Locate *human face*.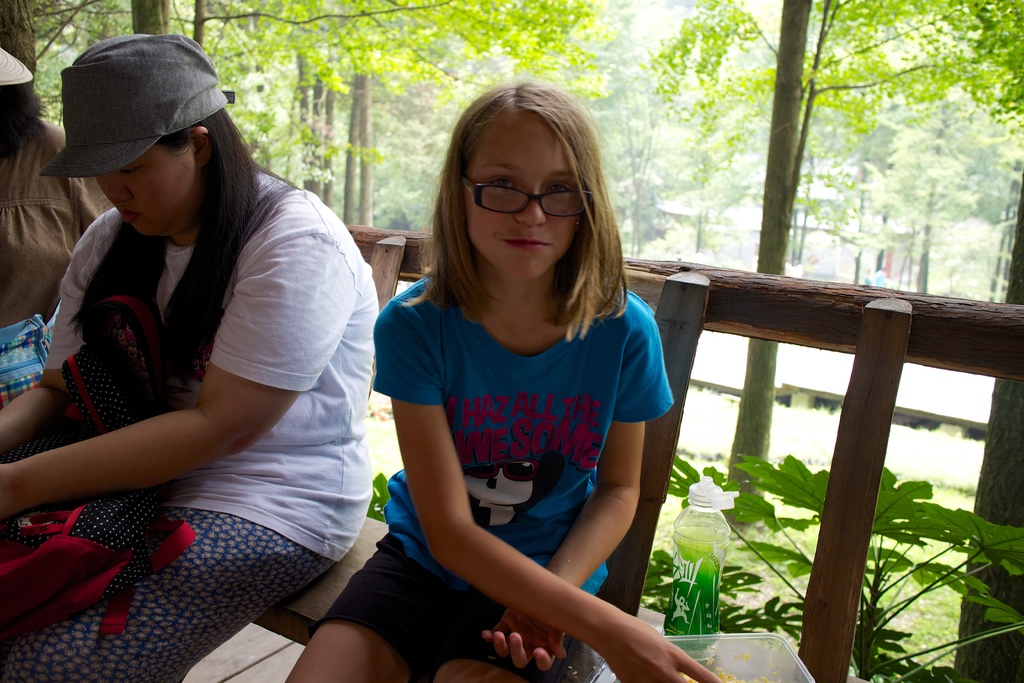
Bounding box: {"x1": 92, "y1": 137, "x2": 189, "y2": 238}.
